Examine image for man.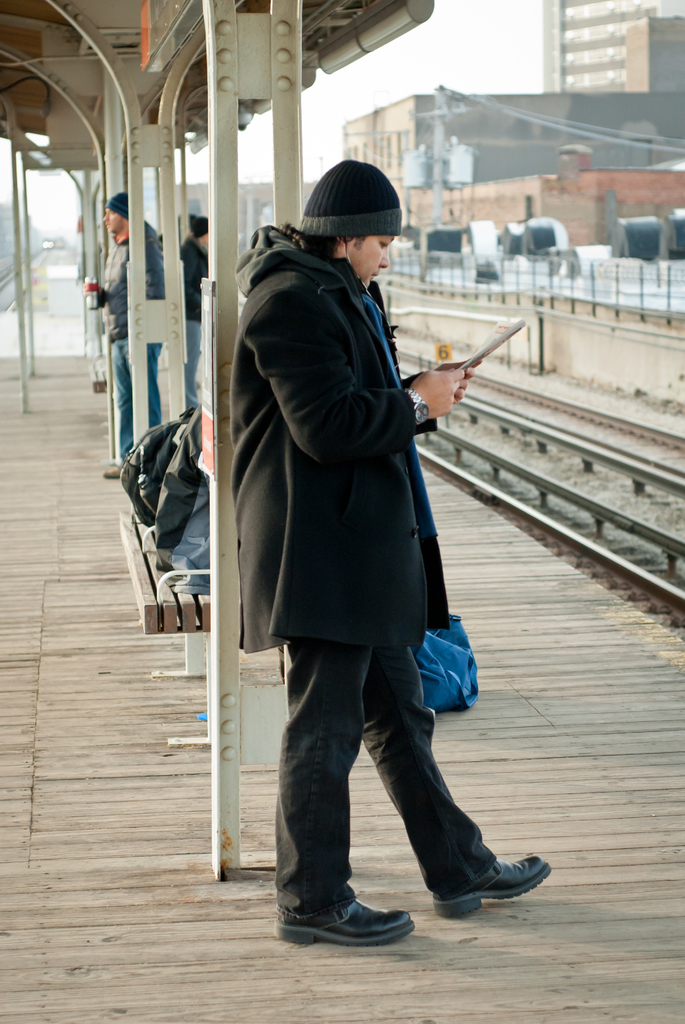
Examination result: box(176, 216, 210, 412).
